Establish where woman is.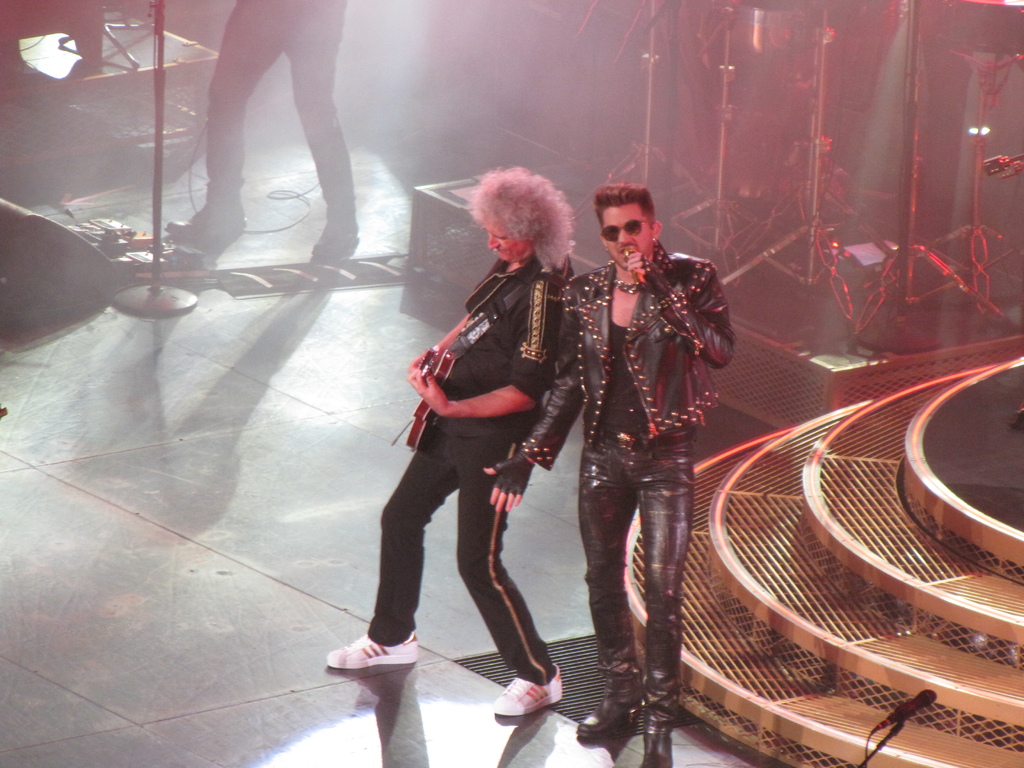
Established at (left=325, top=165, right=575, bottom=721).
